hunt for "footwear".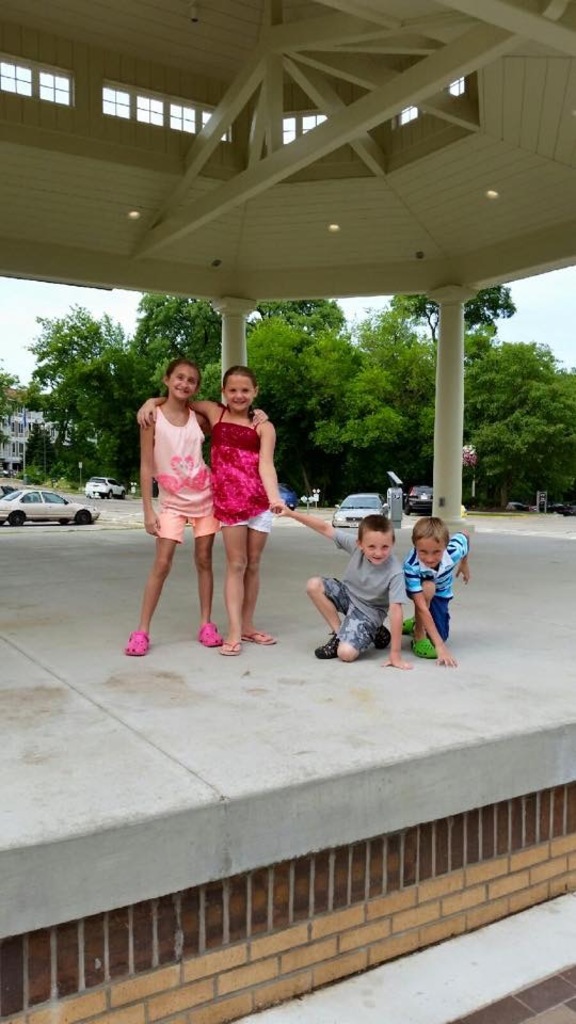
Hunted down at pyautogui.locateOnScreen(310, 631, 333, 658).
